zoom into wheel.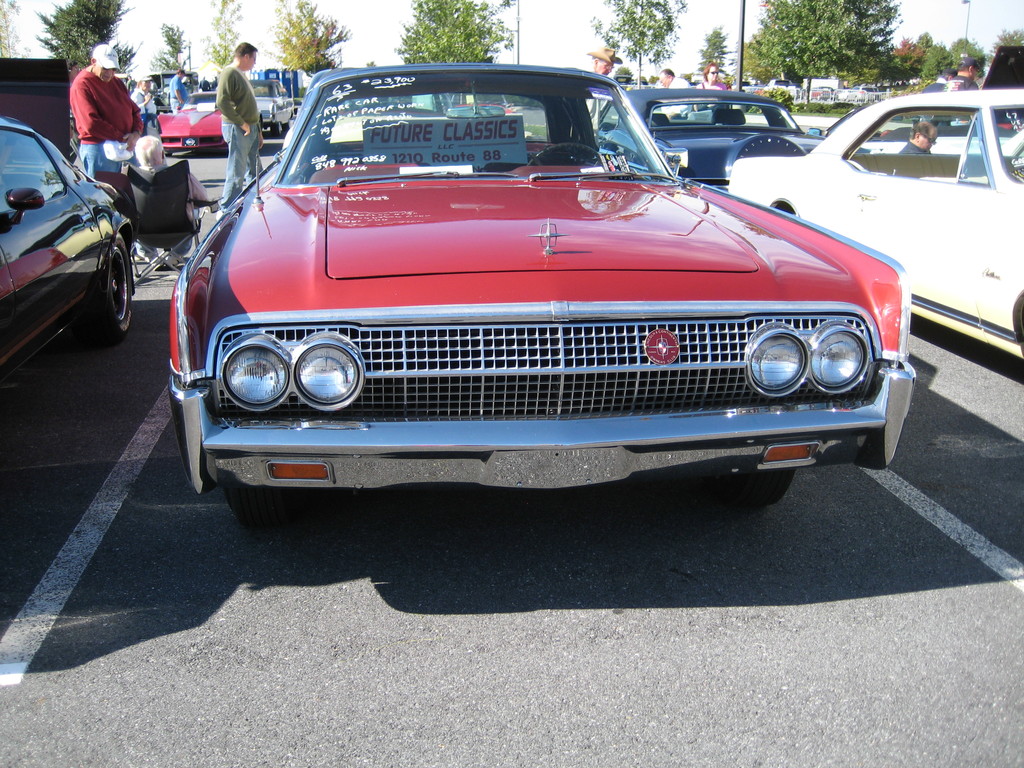
Zoom target: [530, 140, 603, 165].
